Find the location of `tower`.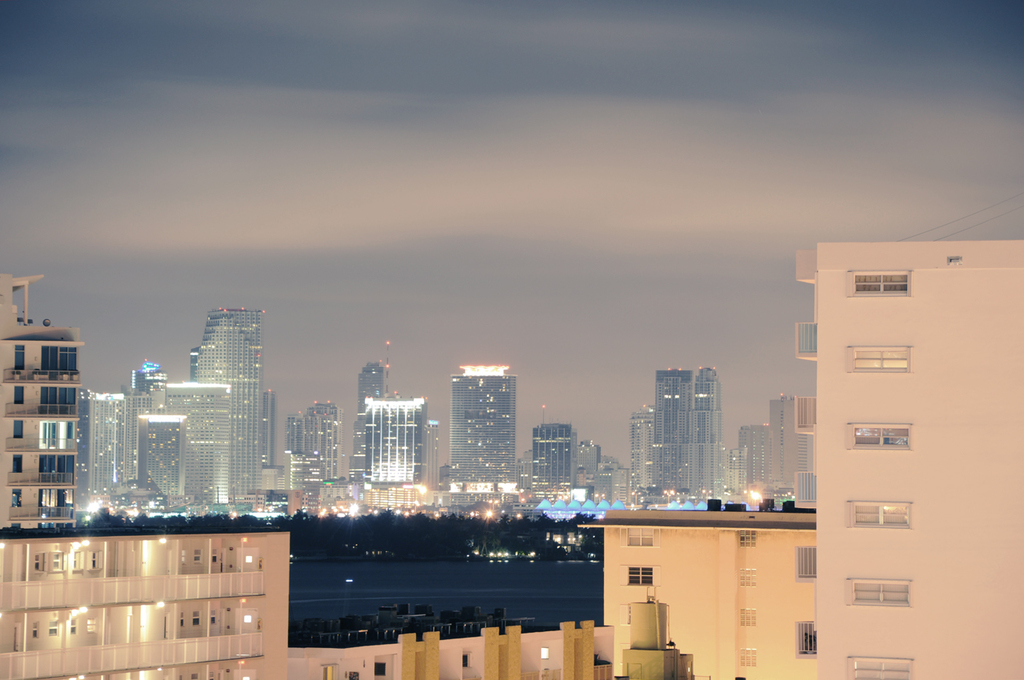
Location: (633,408,651,503).
